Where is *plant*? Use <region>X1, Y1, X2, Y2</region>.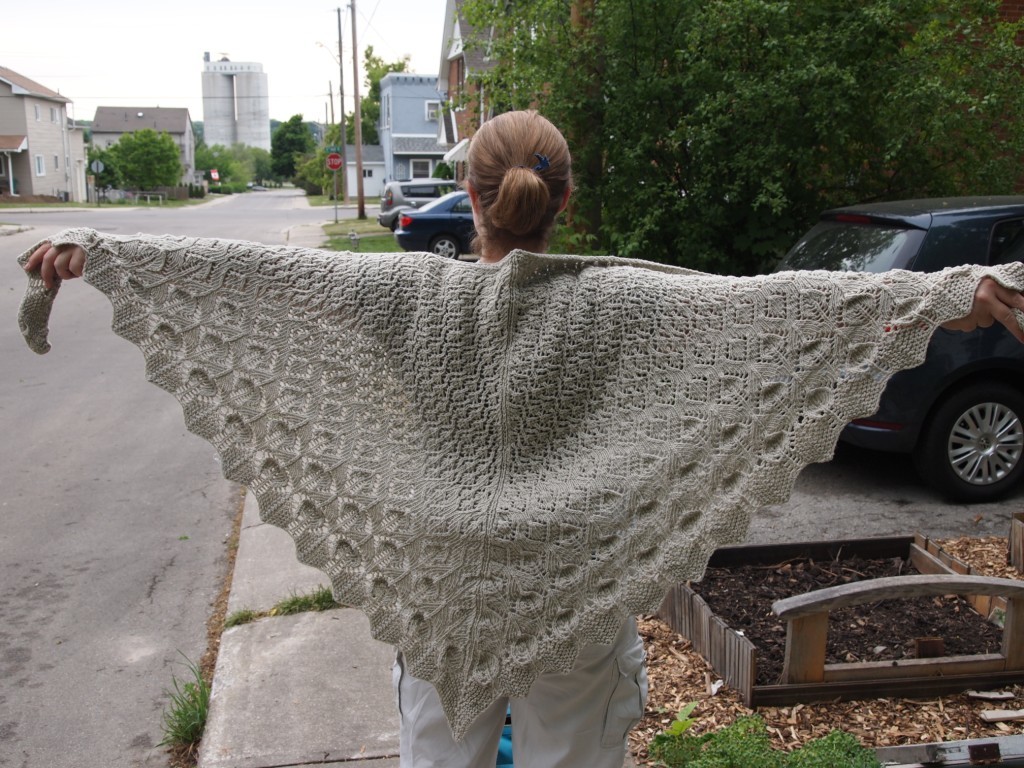
<region>216, 602, 265, 635</region>.
